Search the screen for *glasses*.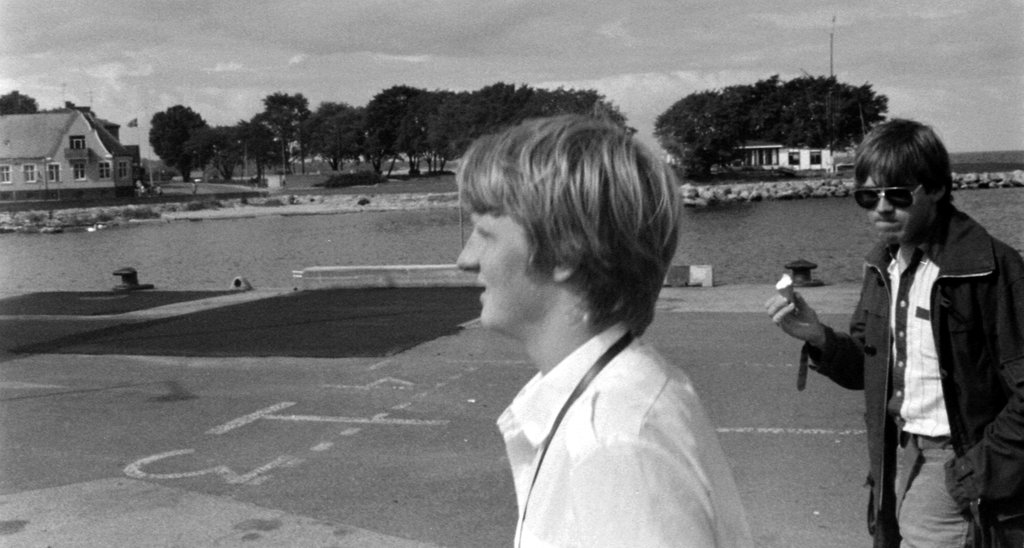
Found at (left=851, top=183, right=922, bottom=209).
